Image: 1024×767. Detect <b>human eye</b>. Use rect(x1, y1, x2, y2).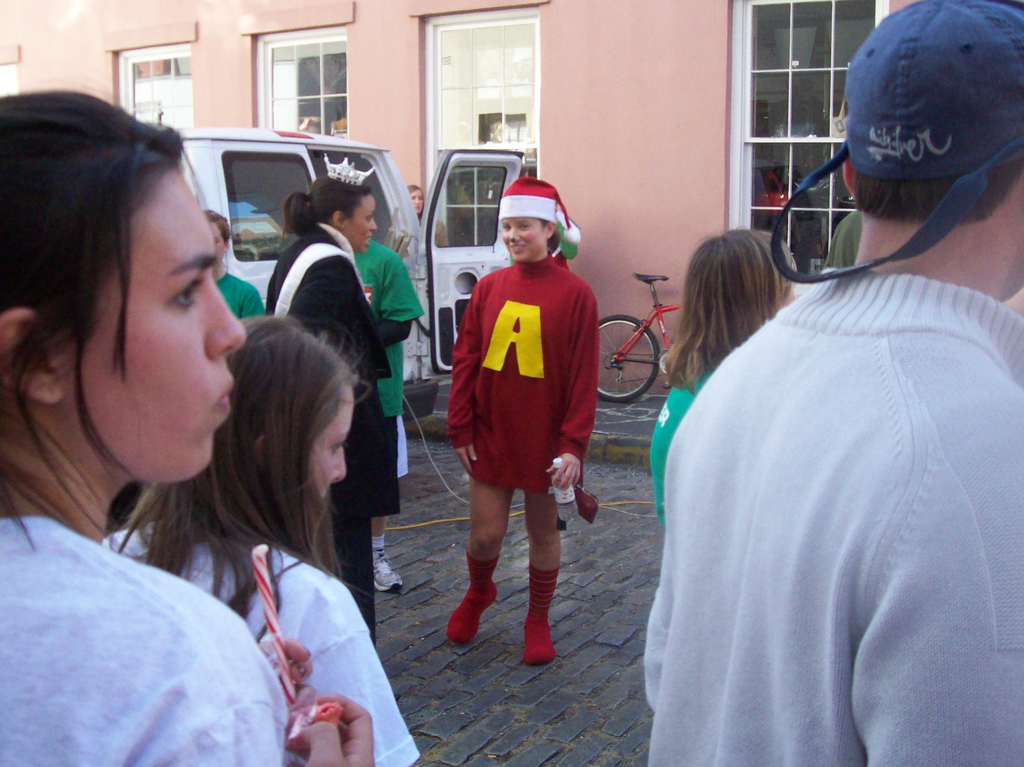
rect(412, 194, 415, 201).
